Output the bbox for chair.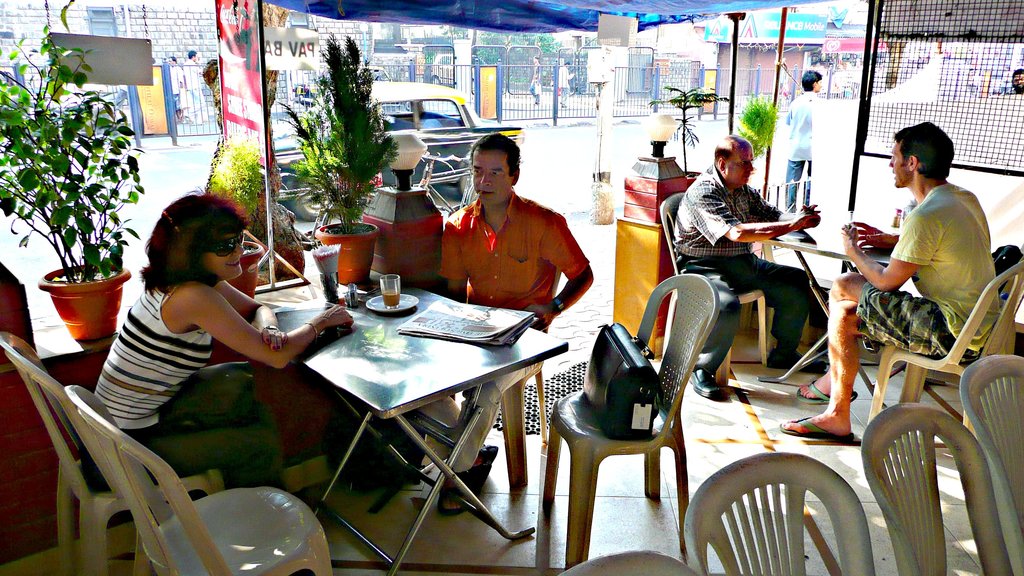
(x1=552, y1=273, x2=714, y2=573).
